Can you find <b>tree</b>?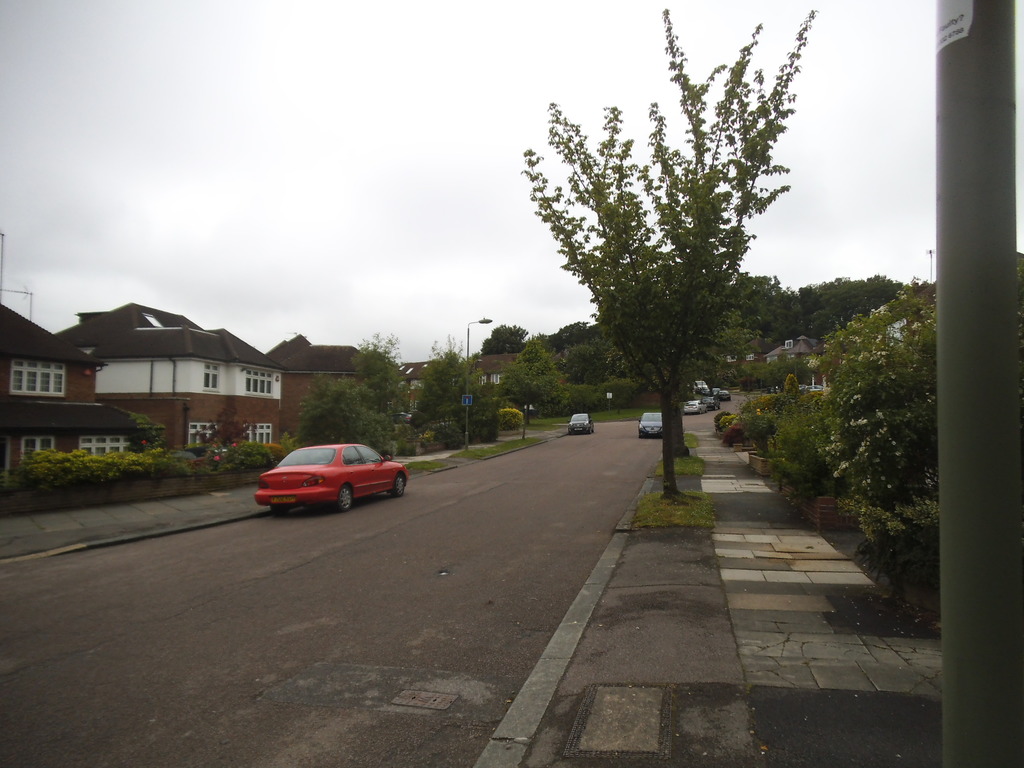
Yes, bounding box: 478:321:535:353.
